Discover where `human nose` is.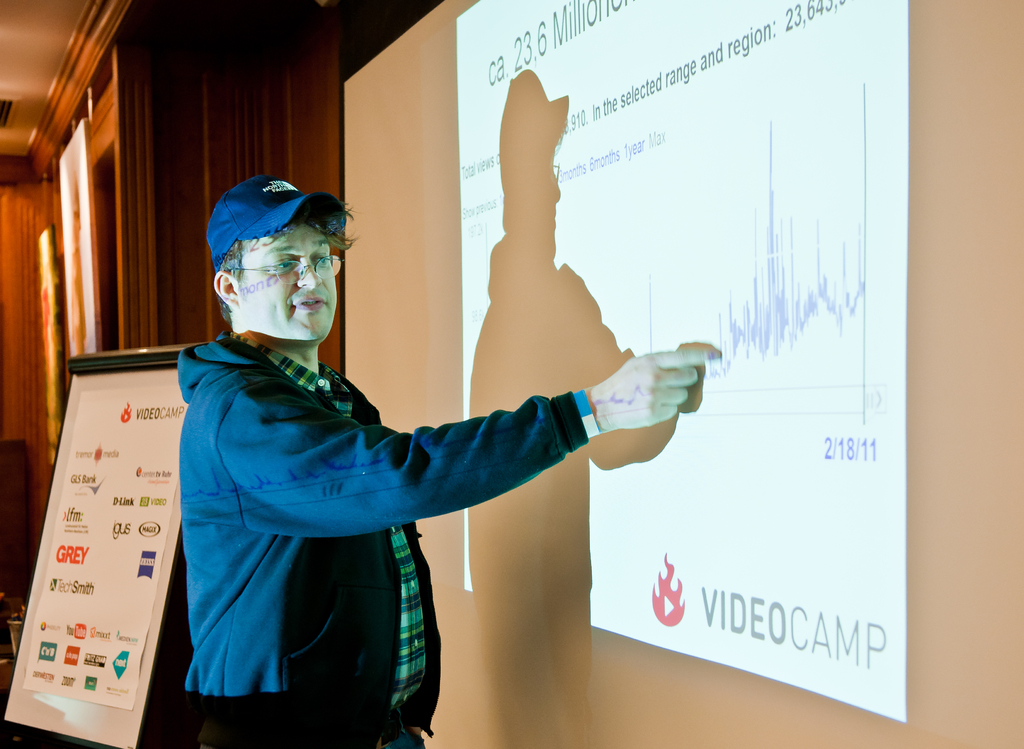
Discovered at select_region(296, 258, 321, 292).
